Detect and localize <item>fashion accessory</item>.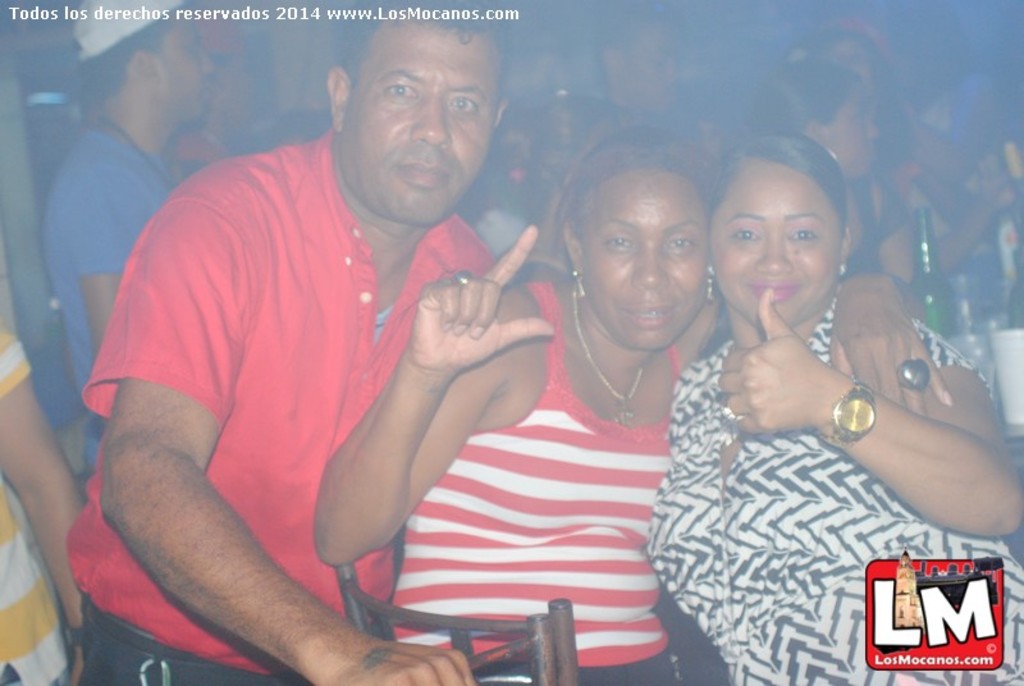
Localized at [x1=575, y1=271, x2=584, y2=297].
